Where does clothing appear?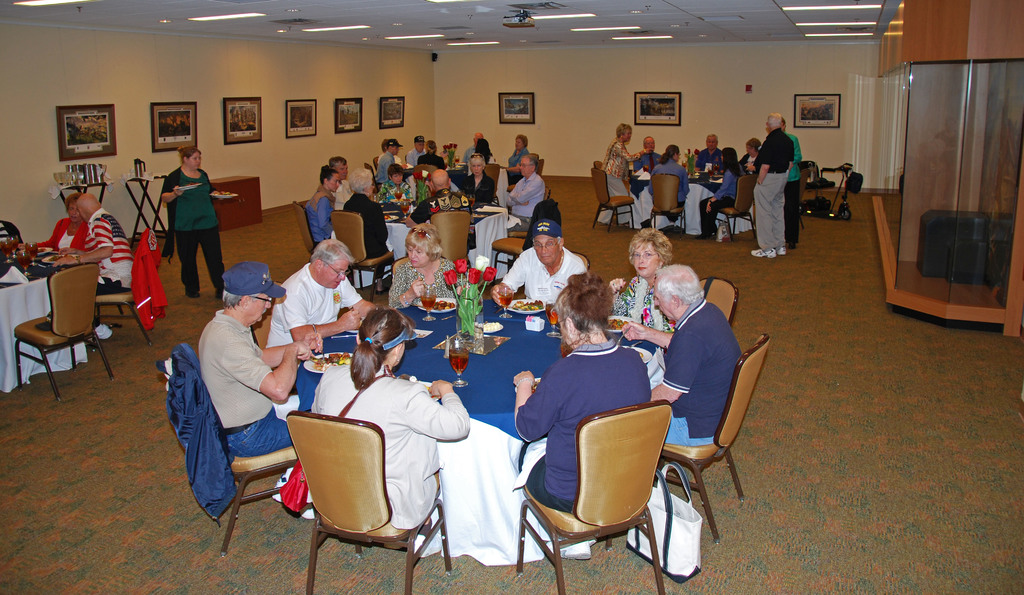
Appears at bbox(646, 156, 691, 204).
